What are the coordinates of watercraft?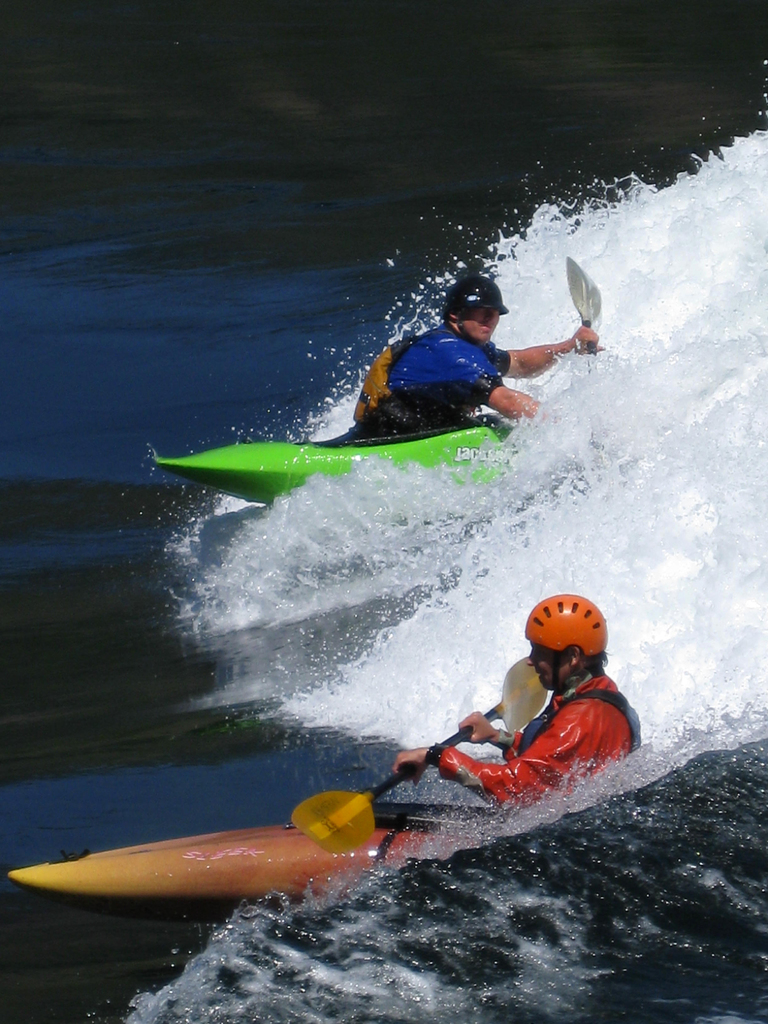
select_region(98, 643, 617, 881).
